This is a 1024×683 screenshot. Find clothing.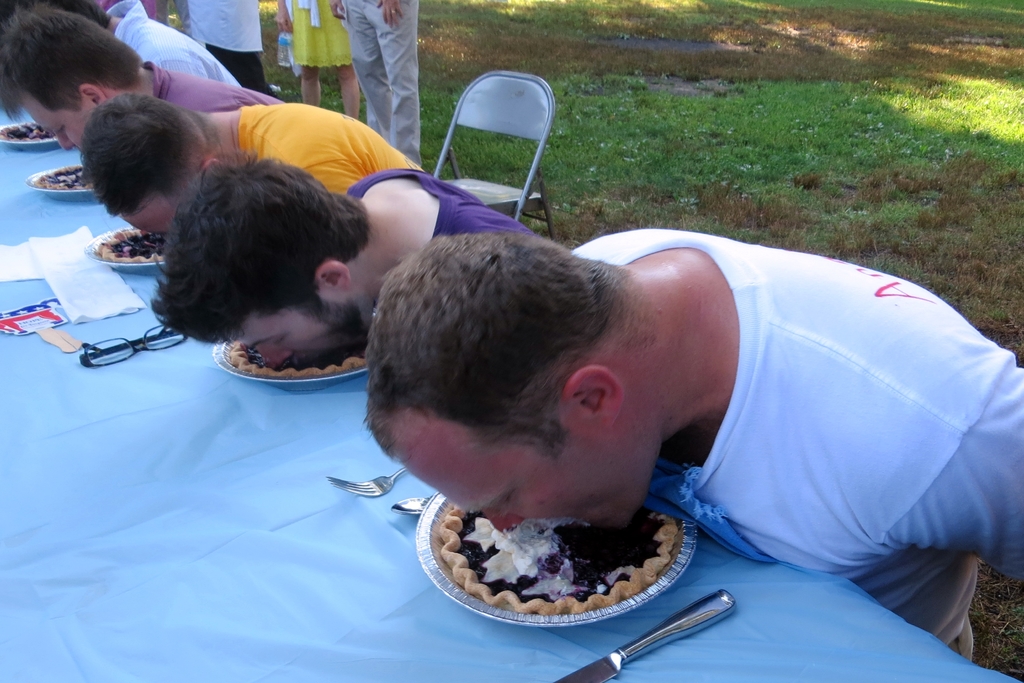
Bounding box: 108/0/241/84.
